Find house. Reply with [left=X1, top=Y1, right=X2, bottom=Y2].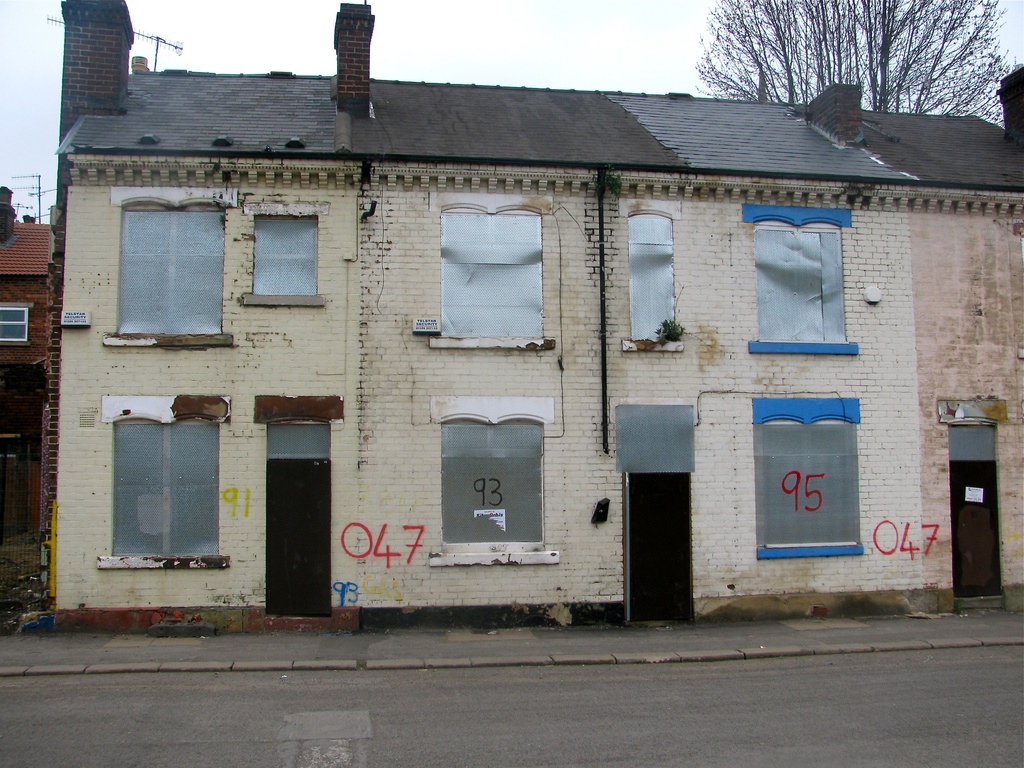
[left=56, top=0, right=1019, bottom=634].
